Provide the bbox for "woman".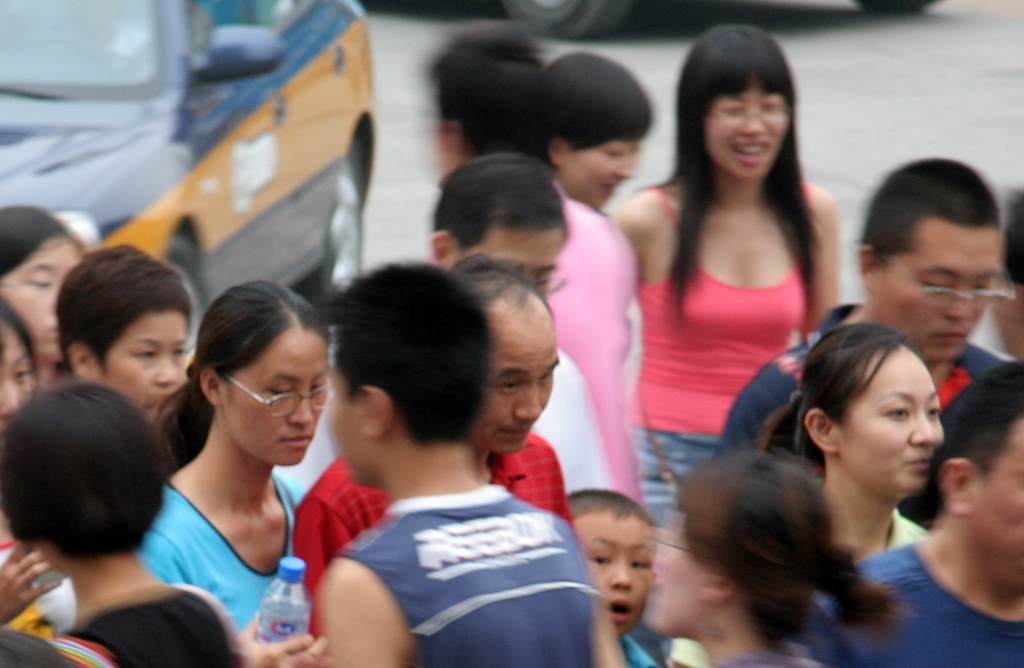
{"left": 637, "top": 315, "right": 929, "bottom": 667}.
